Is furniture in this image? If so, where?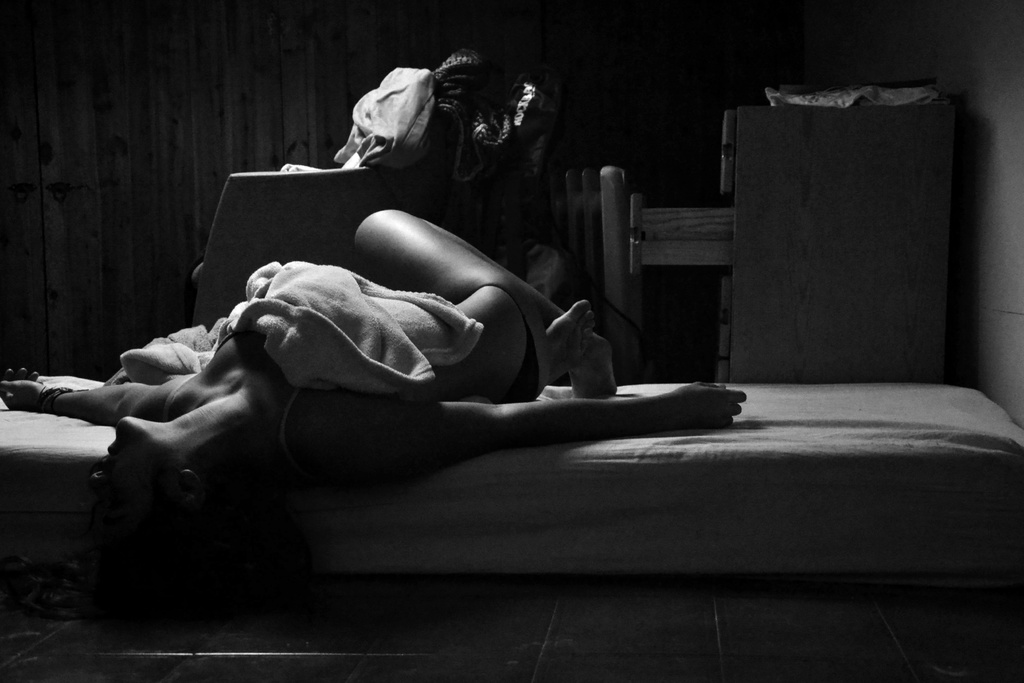
Yes, at bbox(551, 170, 630, 353).
